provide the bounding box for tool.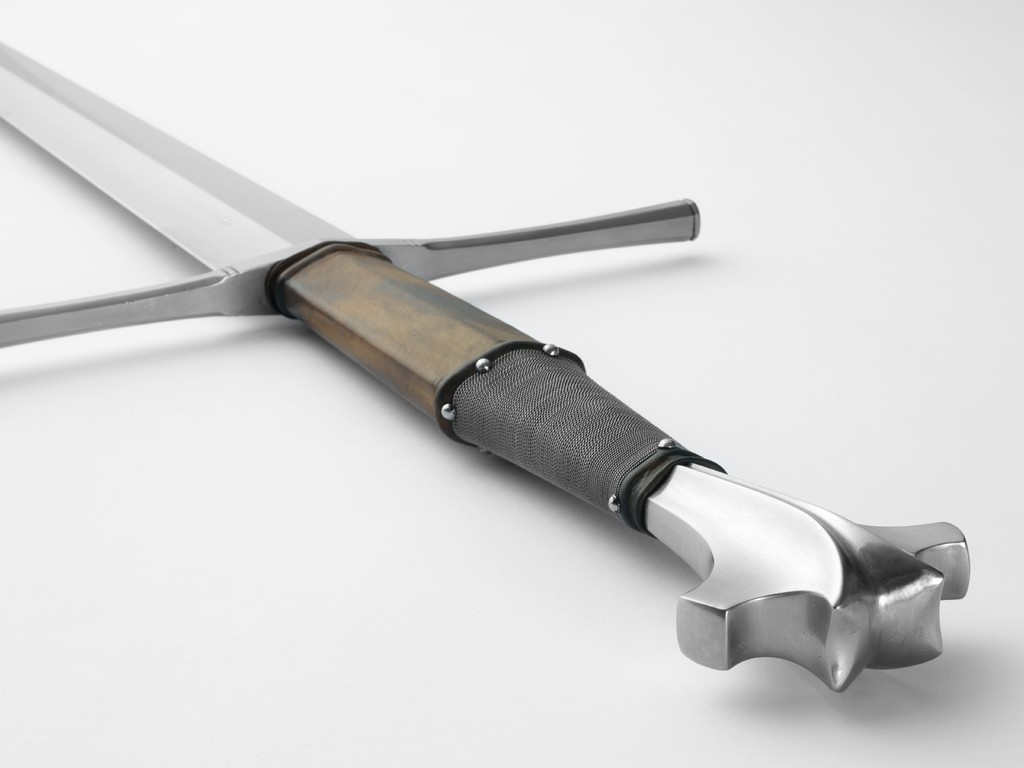
(8,32,730,612).
